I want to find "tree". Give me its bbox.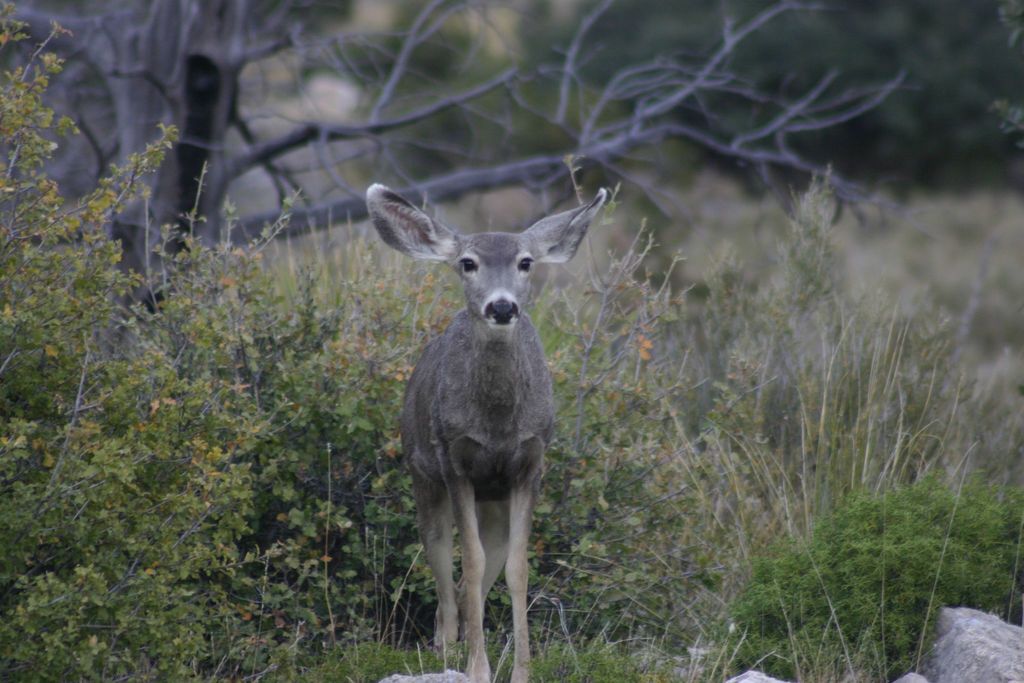
Rect(0, 0, 928, 388).
